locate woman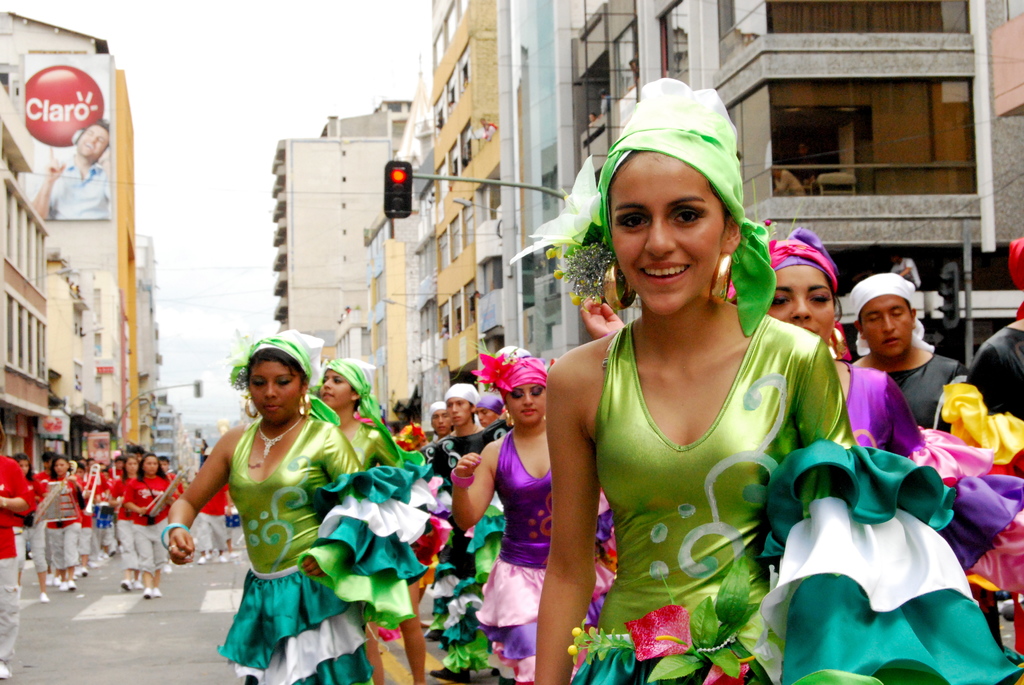
[33, 452, 86, 595]
